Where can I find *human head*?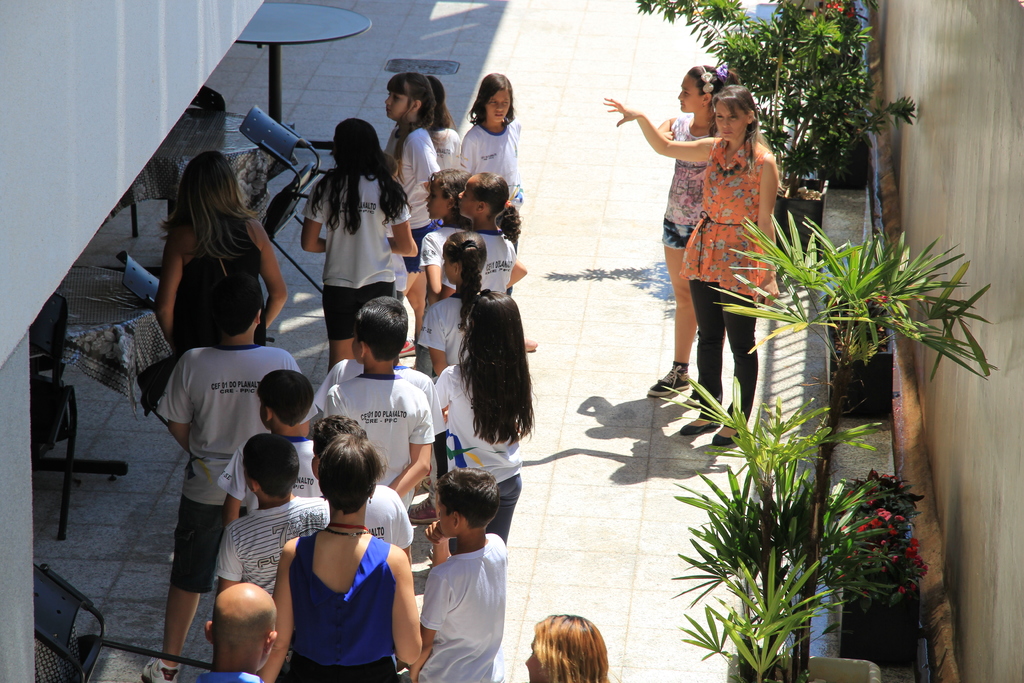
You can find it at x1=334 y1=300 x2=415 y2=365.
